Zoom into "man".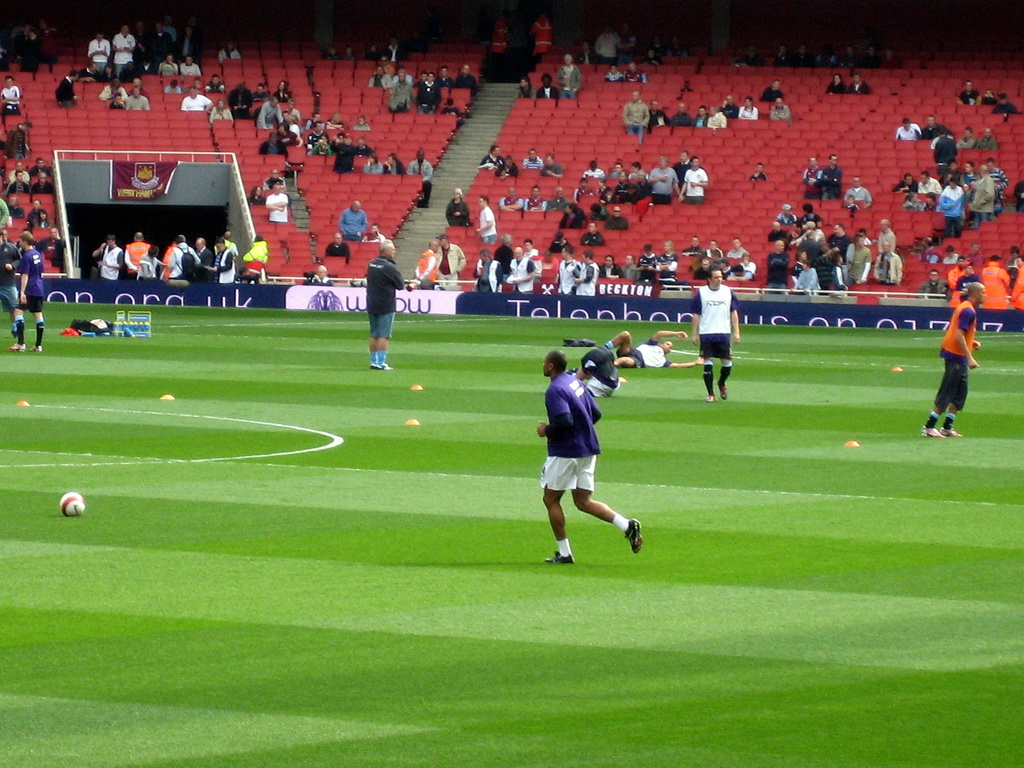
Zoom target: x1=550 y1=185 x2=572 y2=213.
